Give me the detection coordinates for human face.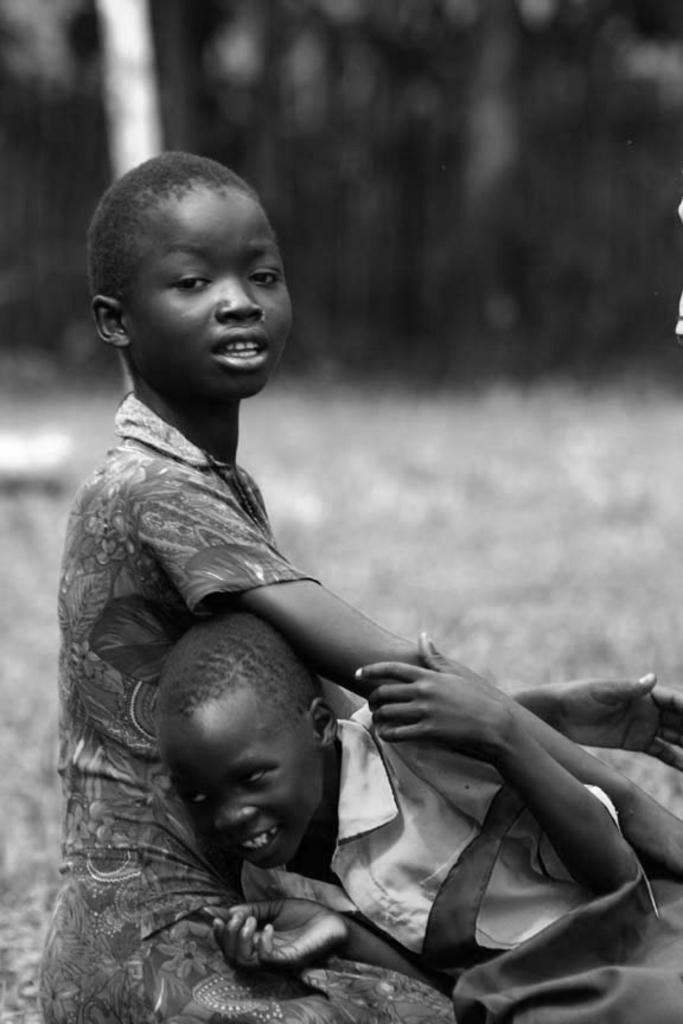
bbox=[125, 188, 296, 390].
